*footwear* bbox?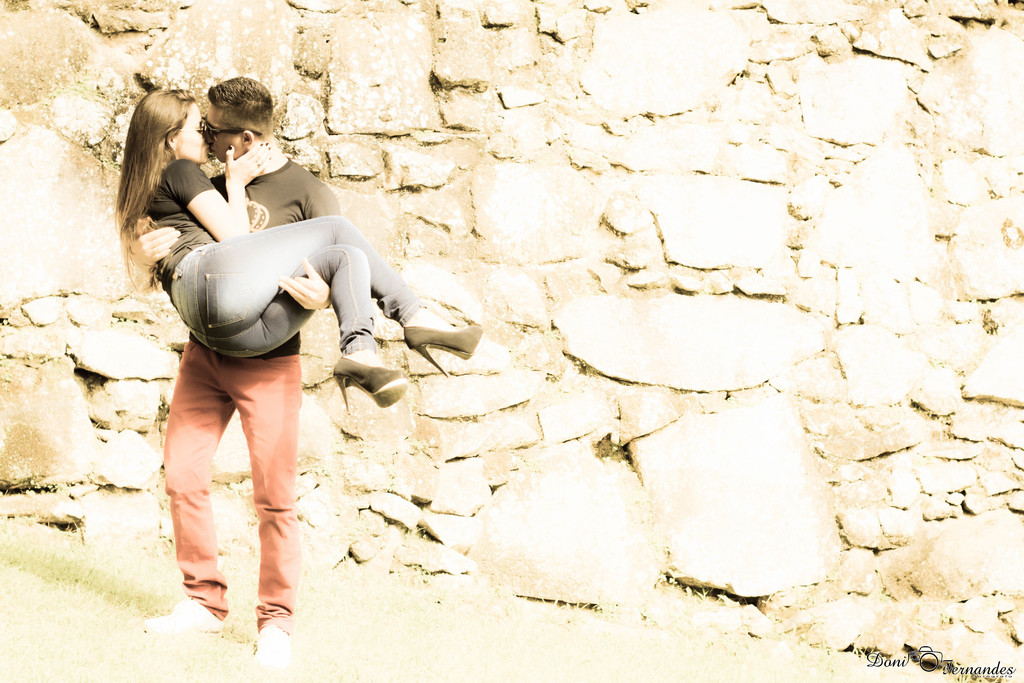
locate(333, 350, 413, 407)
